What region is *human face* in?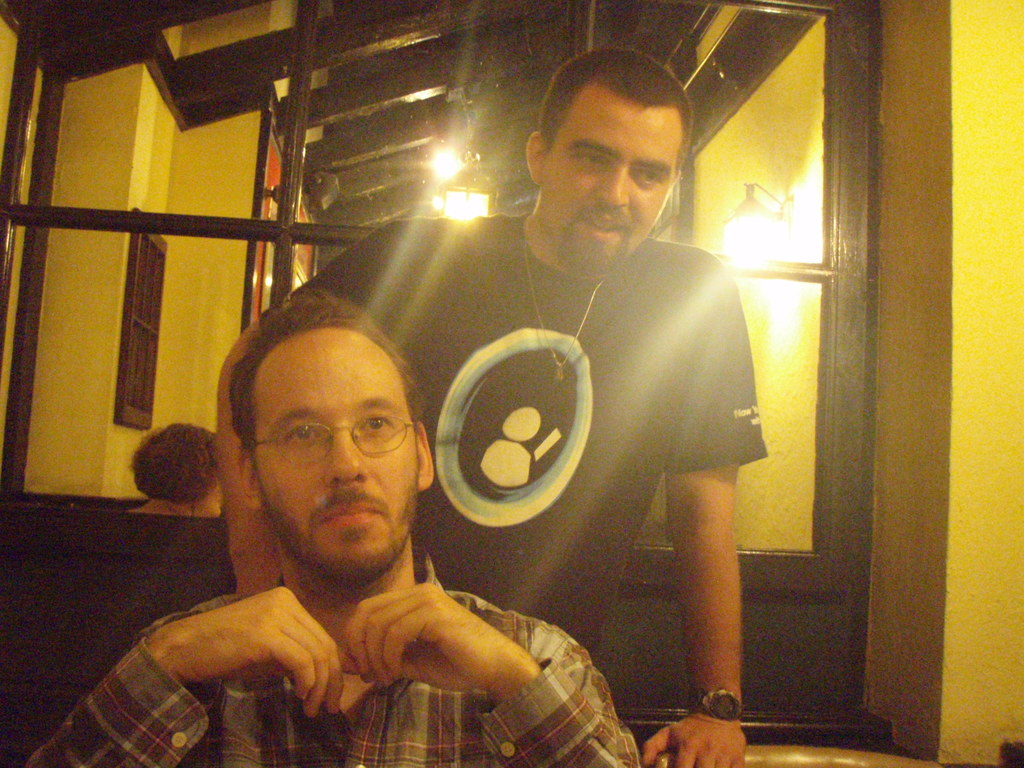
rect(259, 340, 416, 580).
